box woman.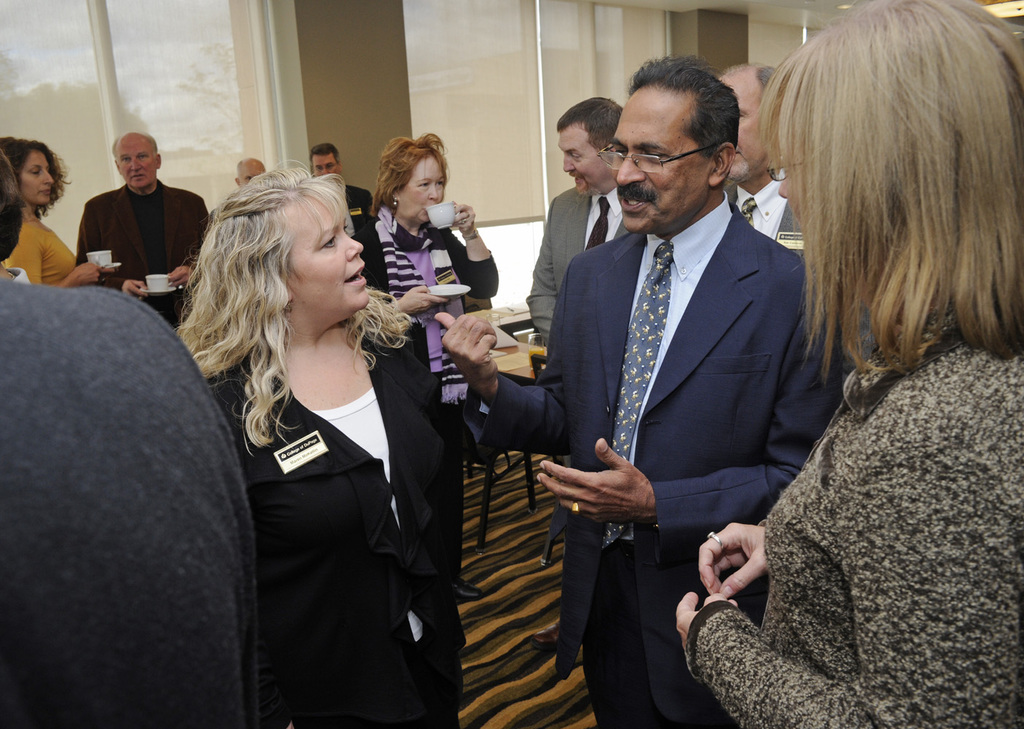
bbox=[0, 136, 115, 286].
